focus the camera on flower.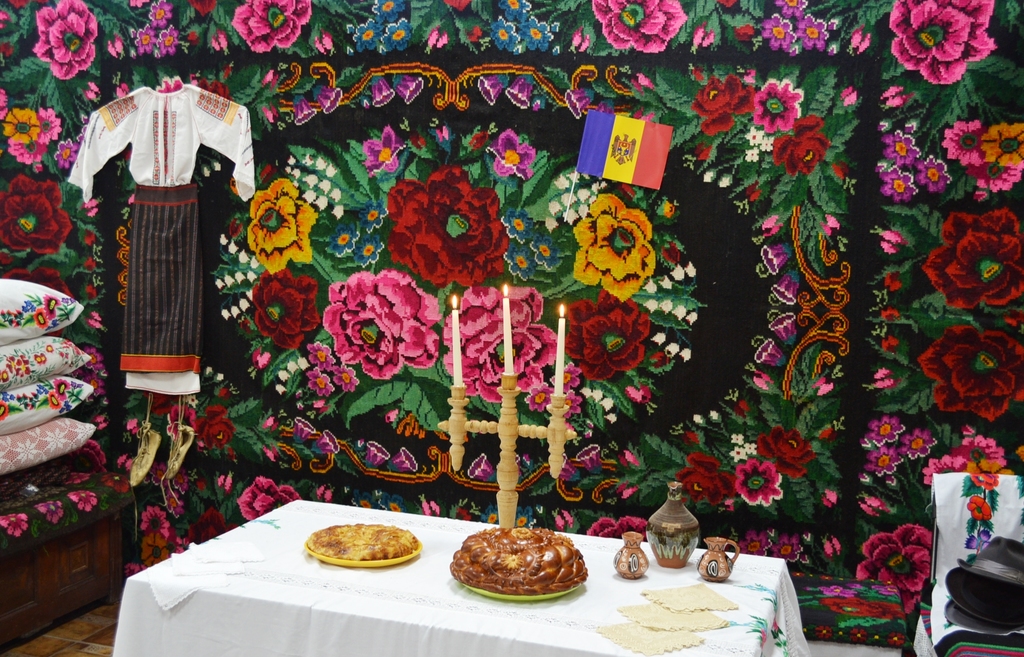
Focus region: [917, 326, 1023, 423].
